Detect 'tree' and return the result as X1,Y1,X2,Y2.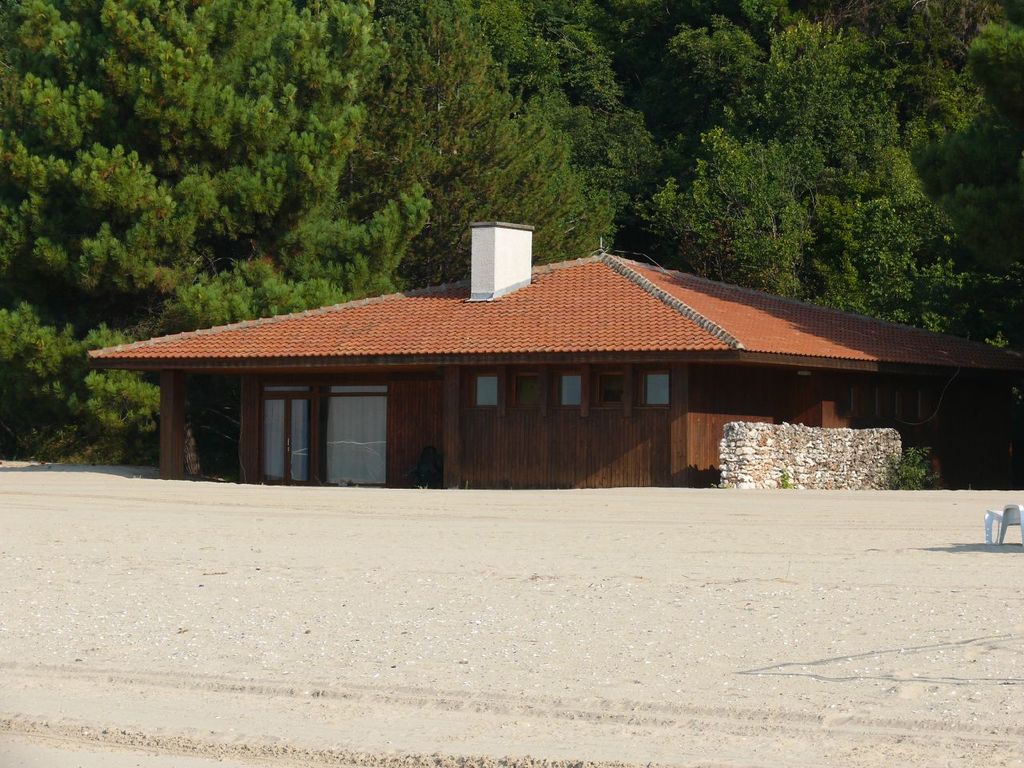
376,0,614,282.
